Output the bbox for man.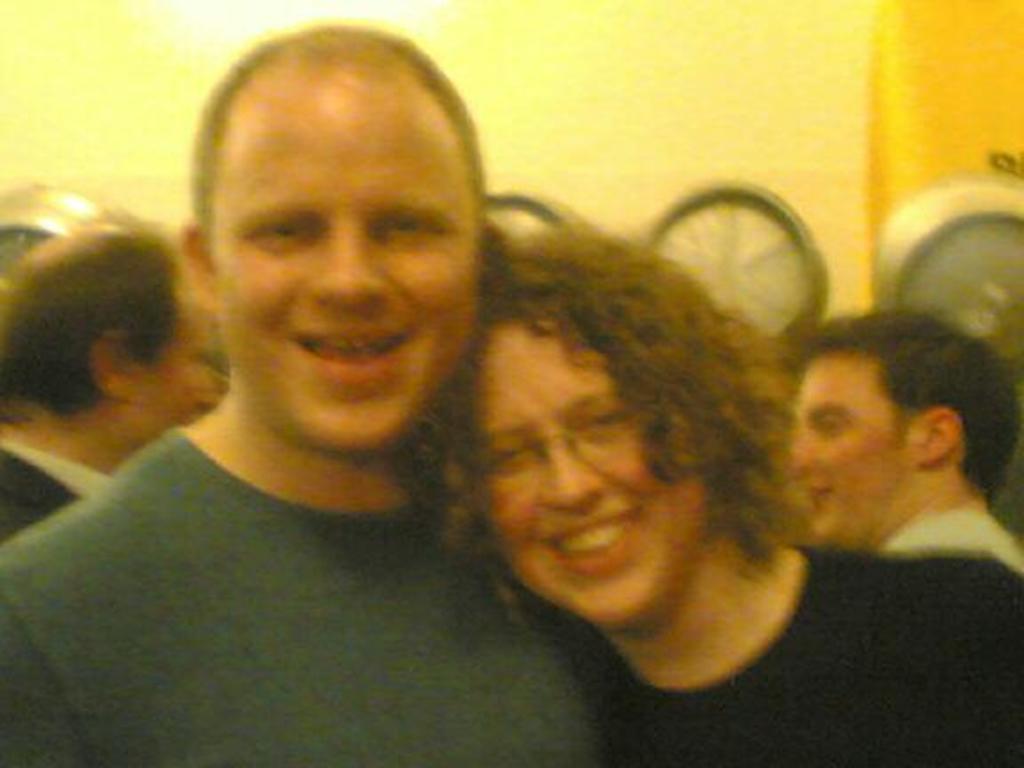
pyautogui.locateOnScreen(802, 309, 1022, 576).
